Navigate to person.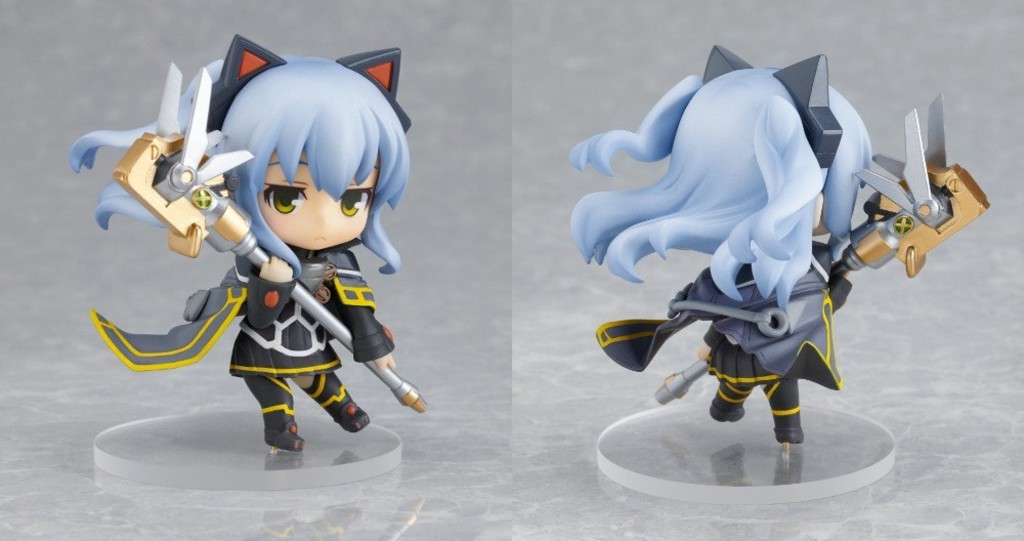
Navigation target: (108, 15, 422, 467).
